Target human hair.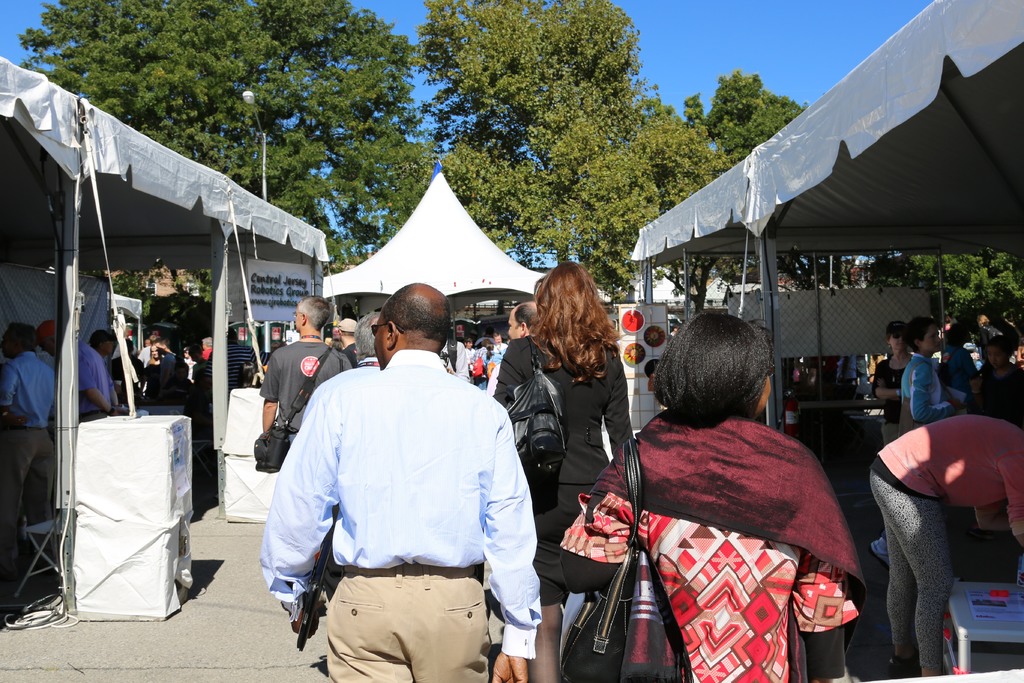
Target region: detection(150, 344, 154, 365).
